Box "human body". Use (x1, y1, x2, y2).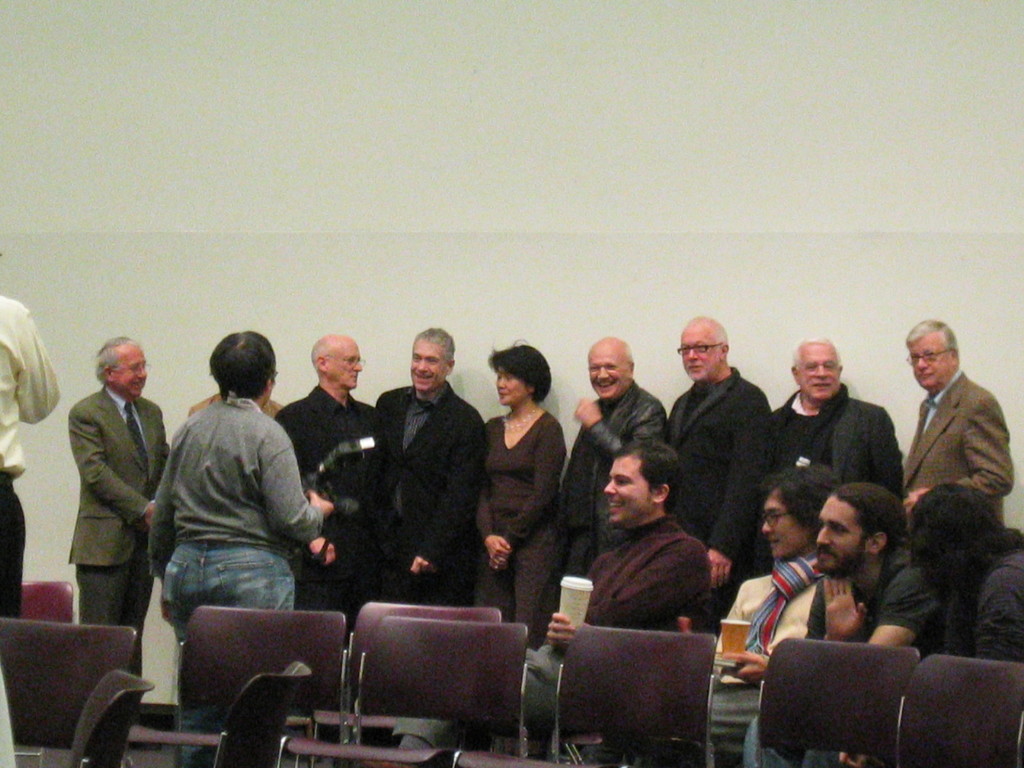
(527, 517, 719, 767).
